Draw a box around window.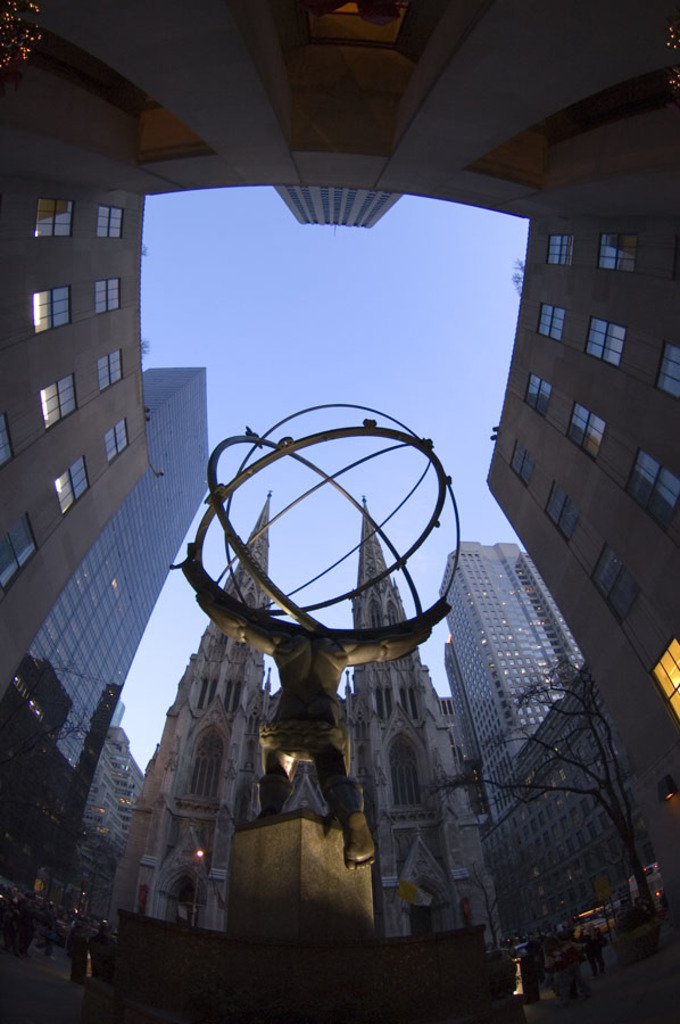
36, 374, 80, 427.
